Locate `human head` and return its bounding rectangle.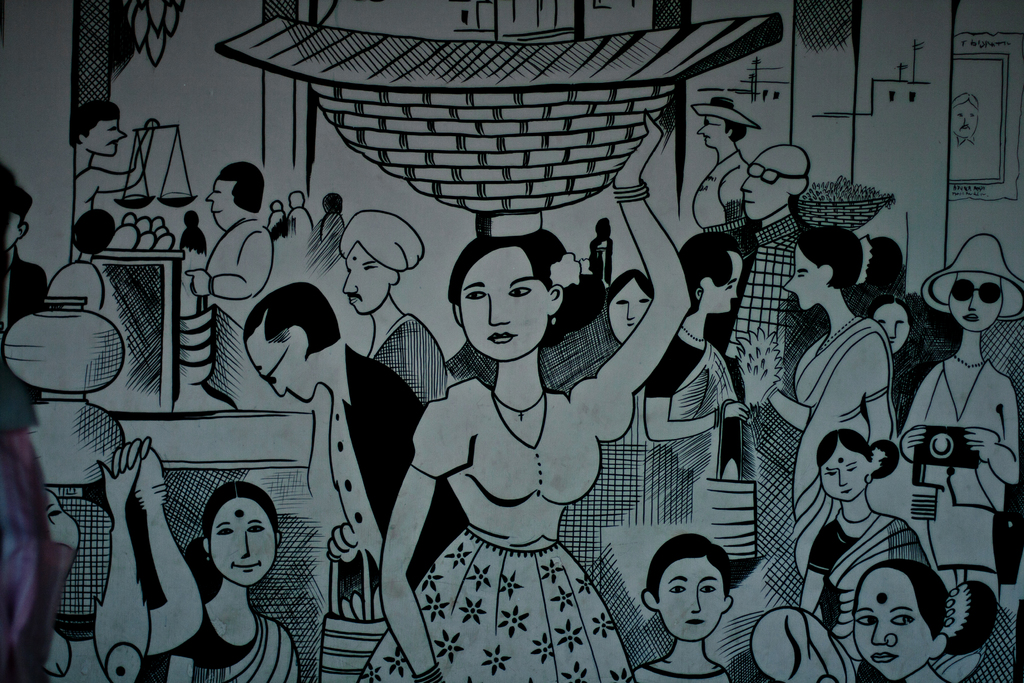
{"x1": 817, "y1": 426, "x2": 879, "y2": 500}.
